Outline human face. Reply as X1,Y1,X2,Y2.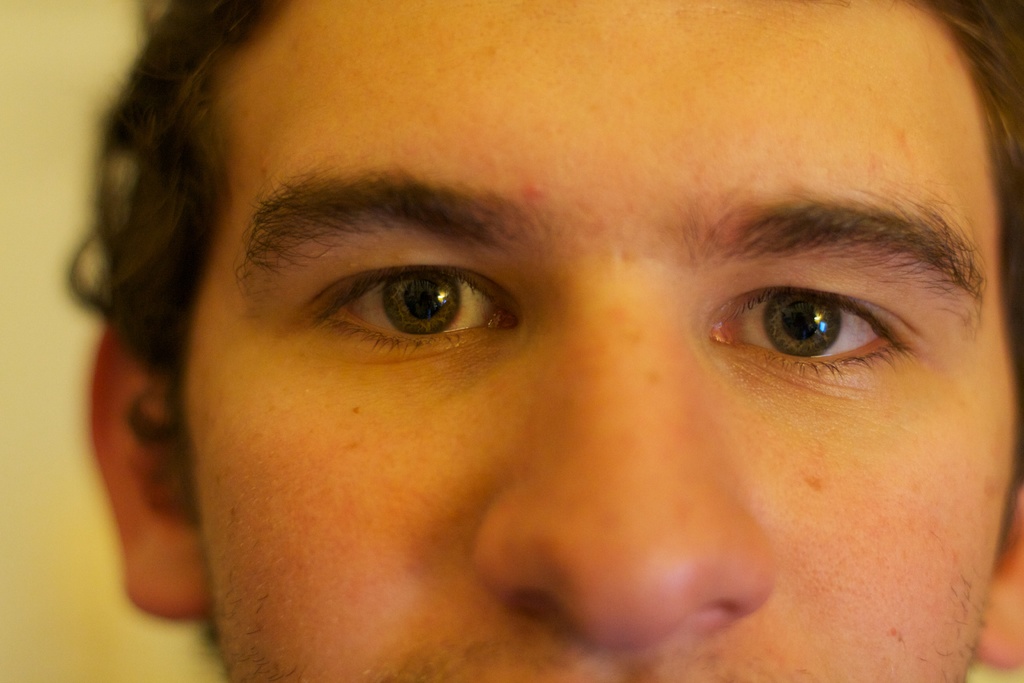
177,0,1014,682.
